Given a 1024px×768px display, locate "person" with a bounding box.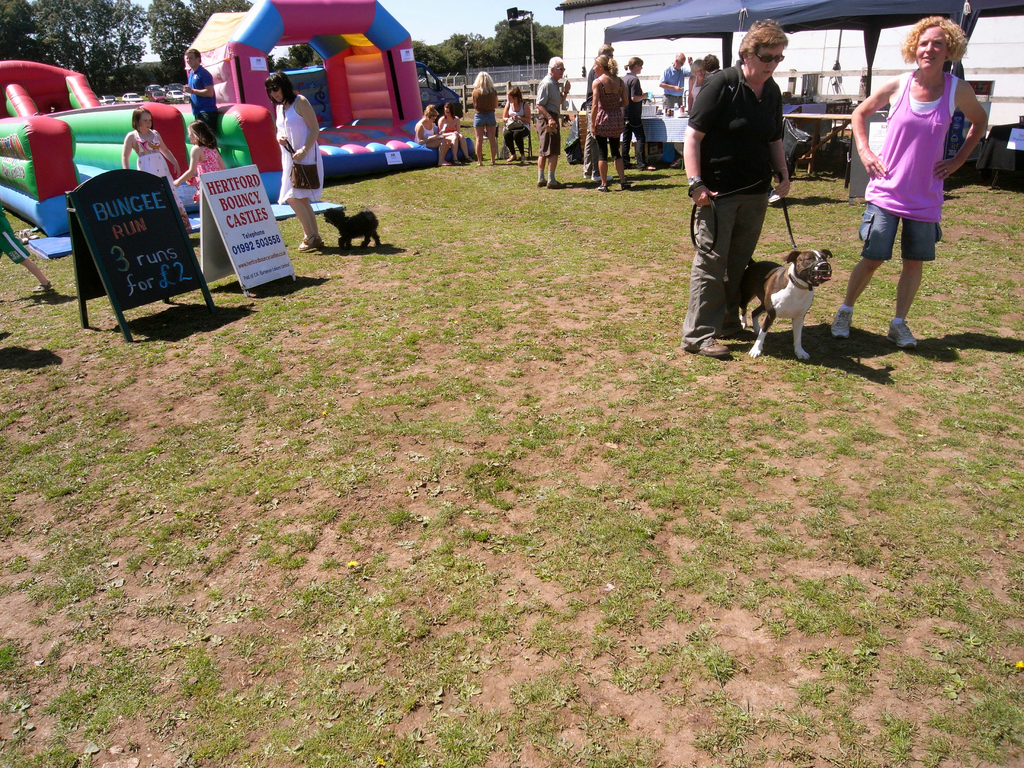
Located: bbox=[584, 47, 614, 95].
